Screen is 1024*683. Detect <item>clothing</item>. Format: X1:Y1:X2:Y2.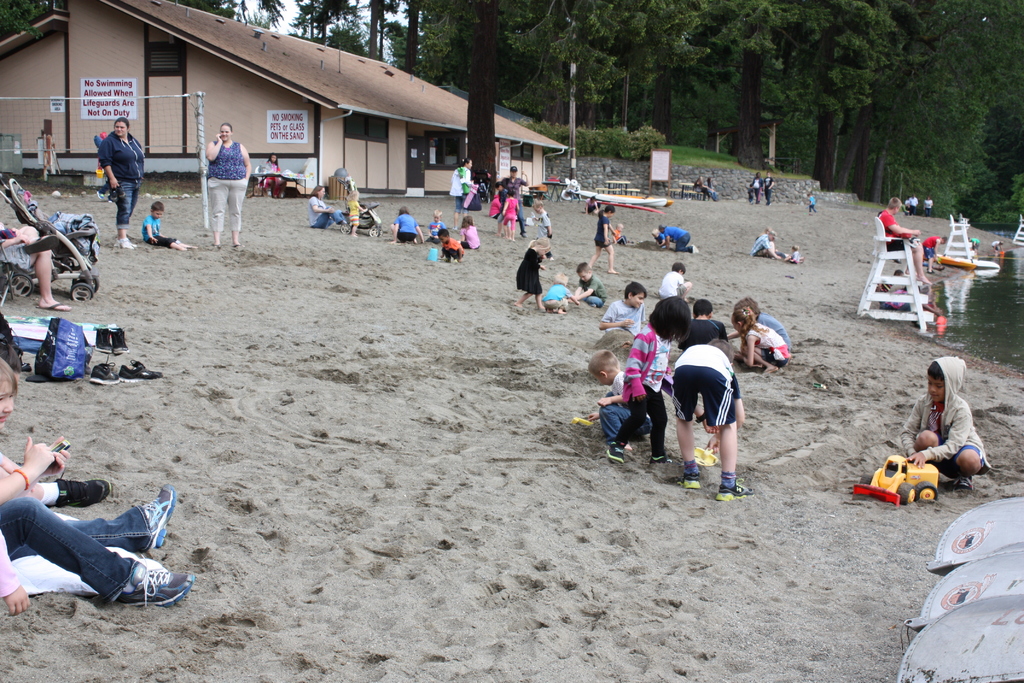
502:175:527:201.
